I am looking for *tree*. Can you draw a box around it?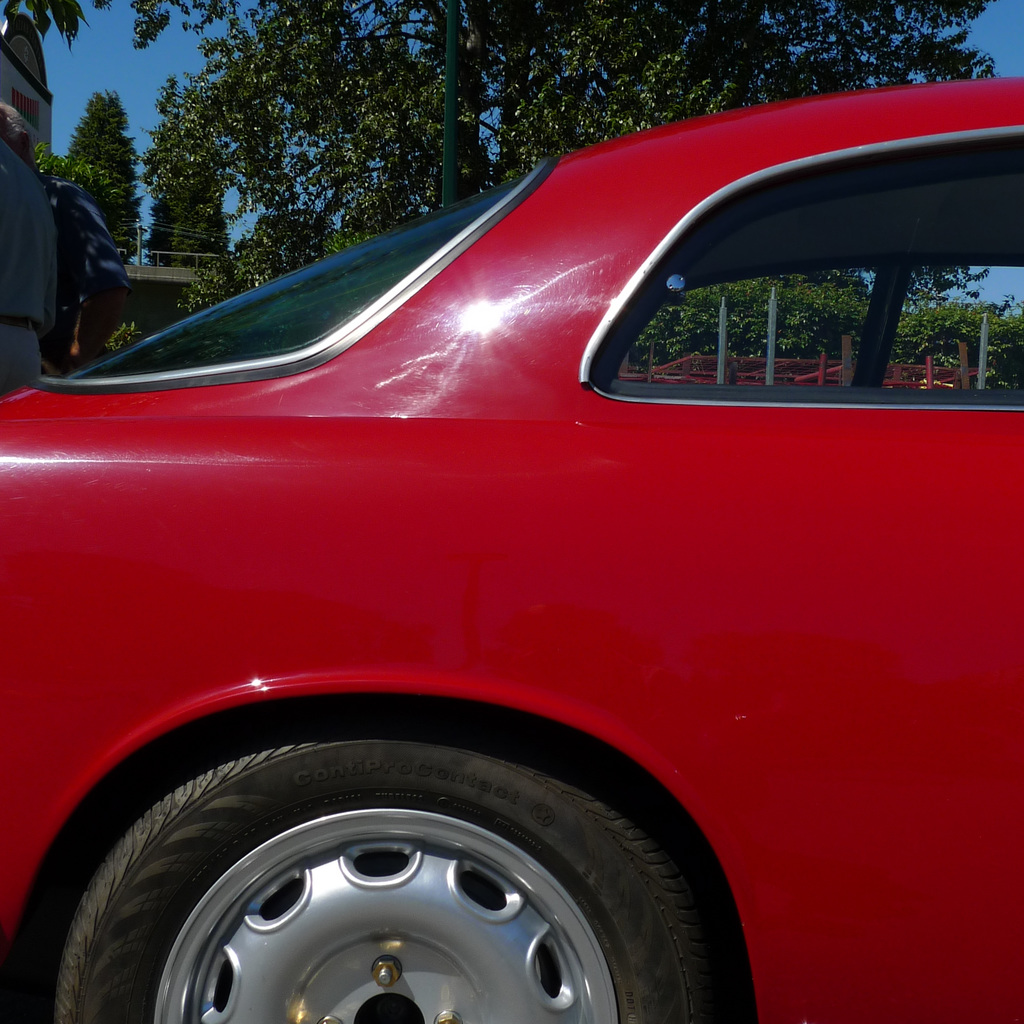
Sure, the bounding box is box=[132, 0, 483, 335].
